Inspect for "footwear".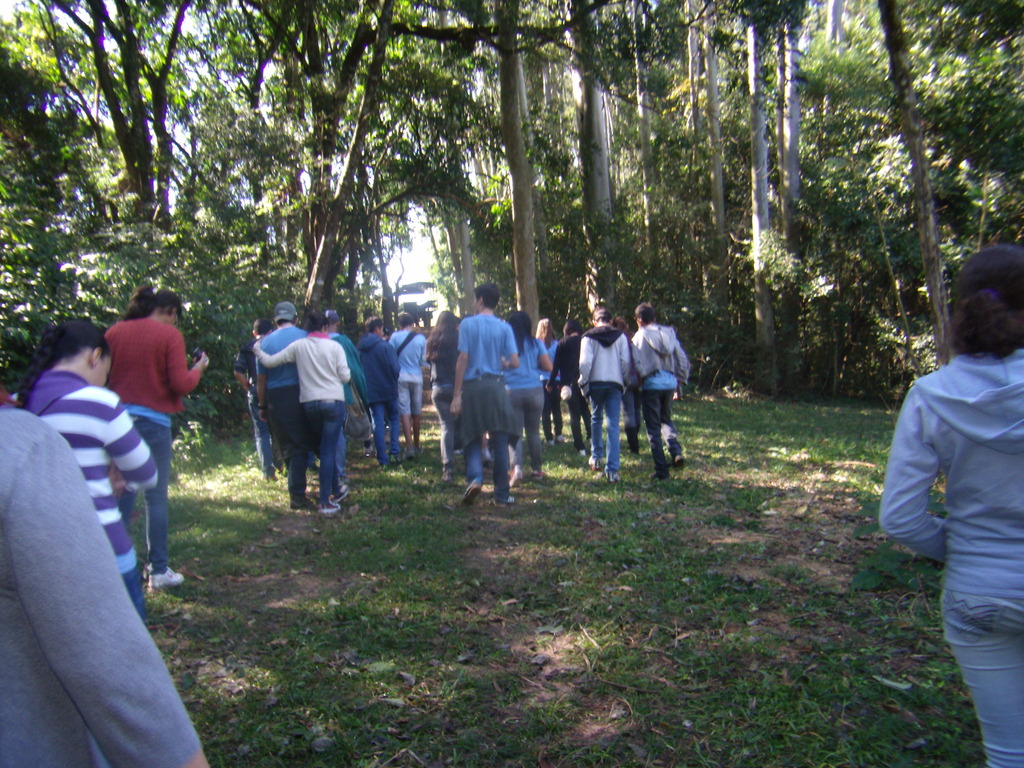
Inspection: Rect(544, 439, 552, 445).
